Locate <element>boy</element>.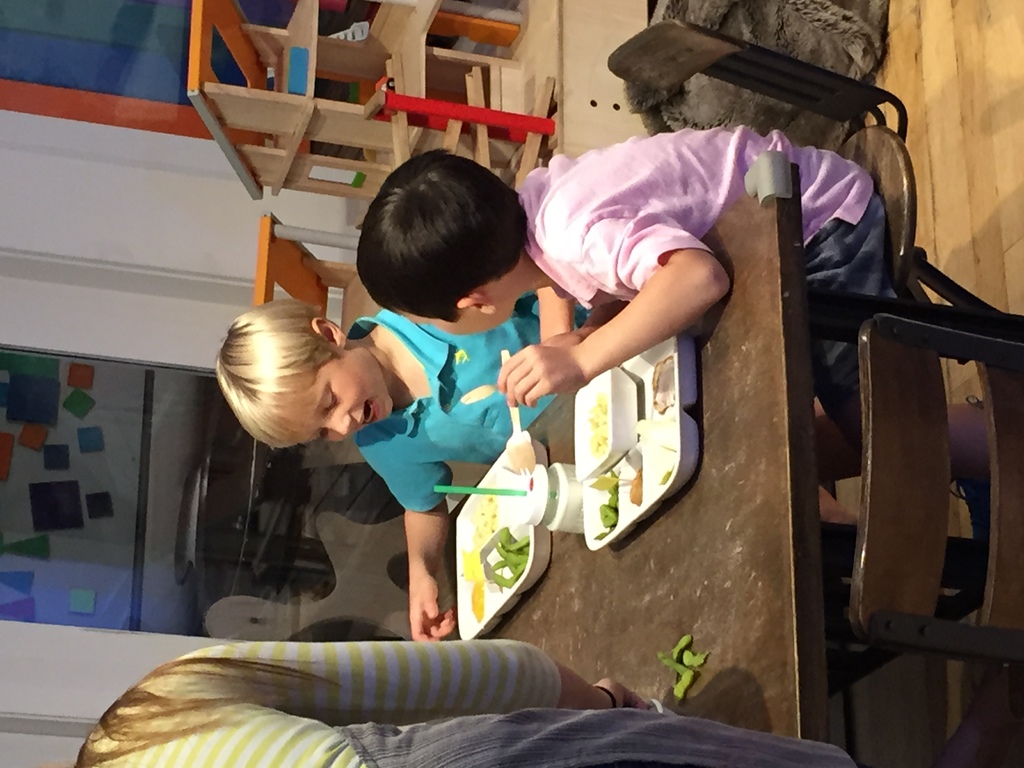
Bounding box: select_region(356, 155, 993, 544).
